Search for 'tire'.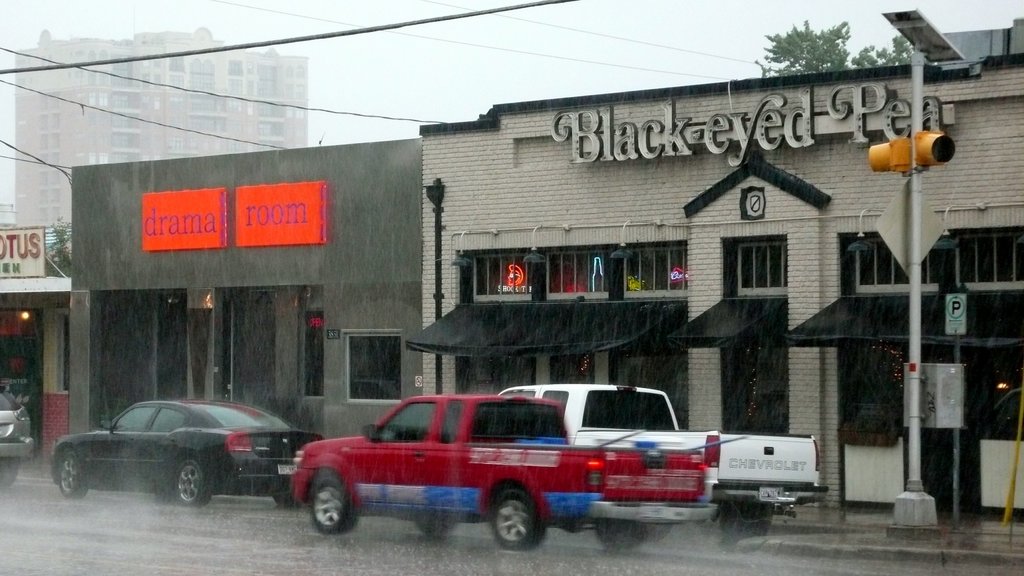
Found at (311,477,357,532).
